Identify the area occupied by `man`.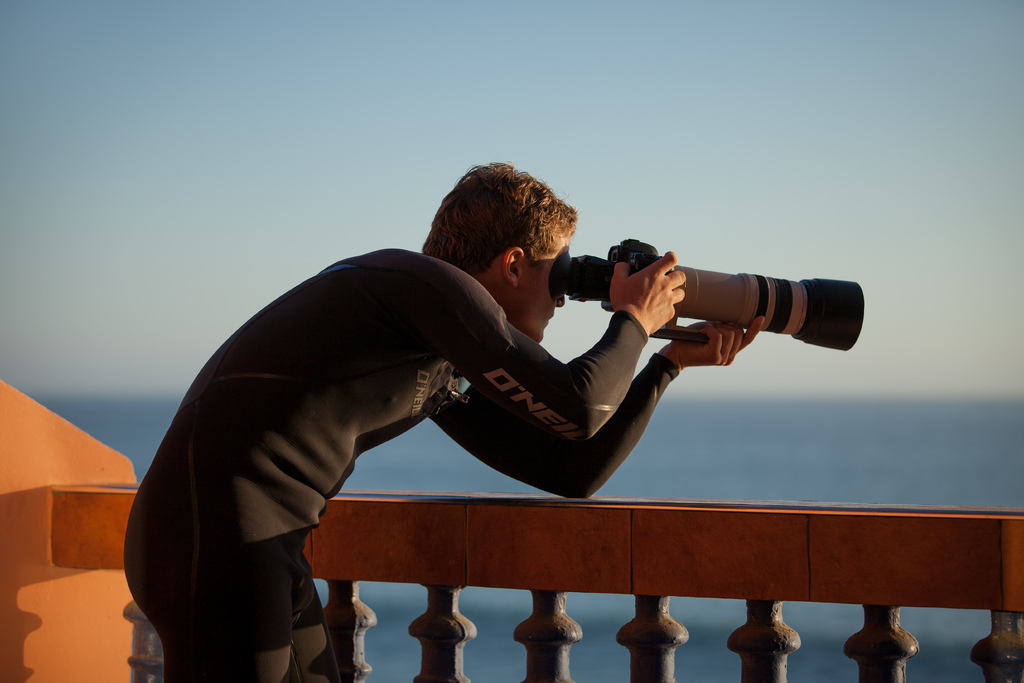
Area: bbox=(169, 186, 835, 607).
